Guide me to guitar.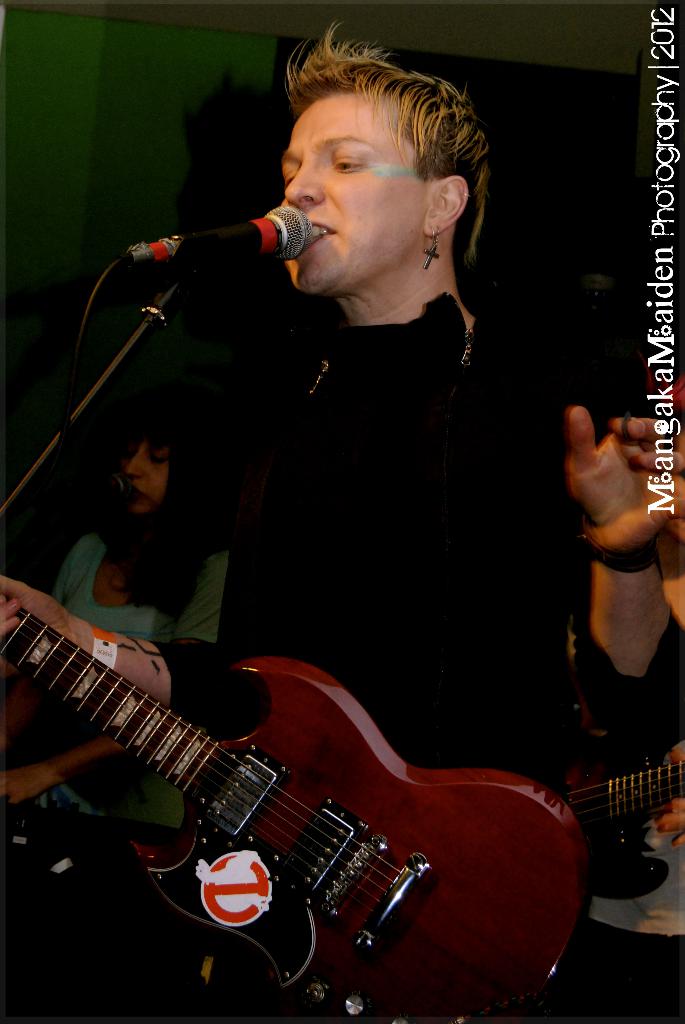
Guidance: 0:580:608:1018.
